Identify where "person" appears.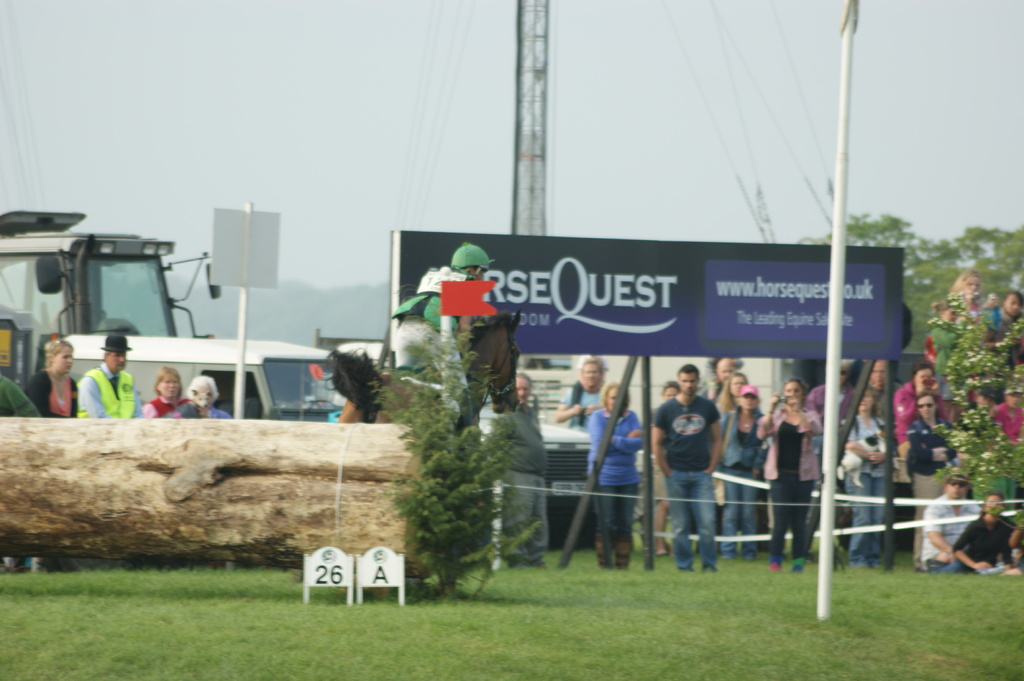
Appears at 141/362/181/420.
